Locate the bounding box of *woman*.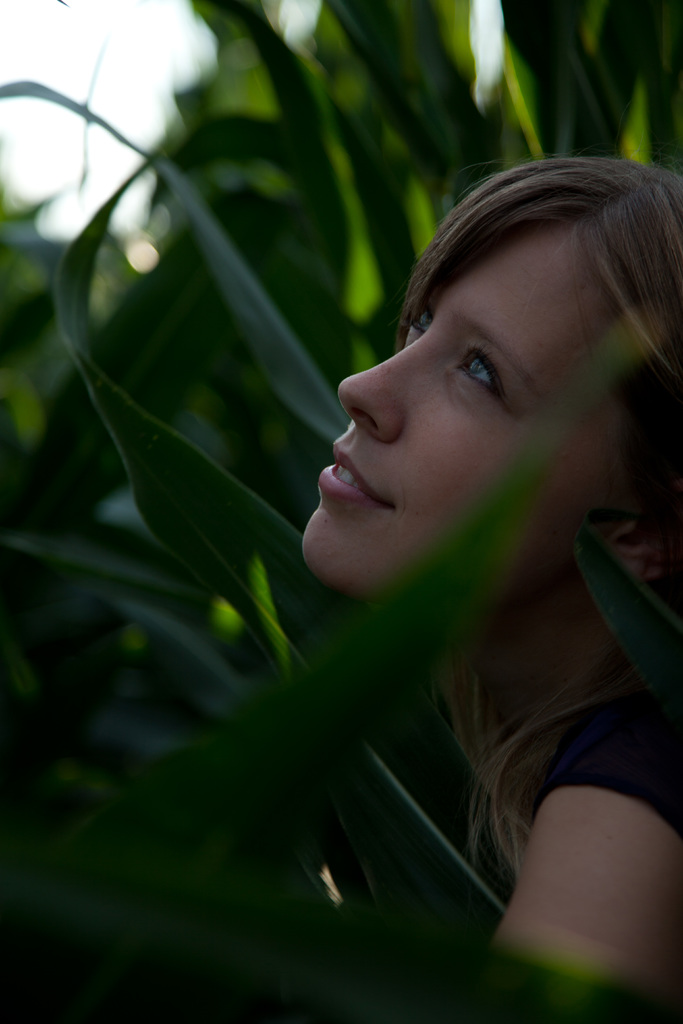
Bounding box: box(167, 113, 682, 947).
